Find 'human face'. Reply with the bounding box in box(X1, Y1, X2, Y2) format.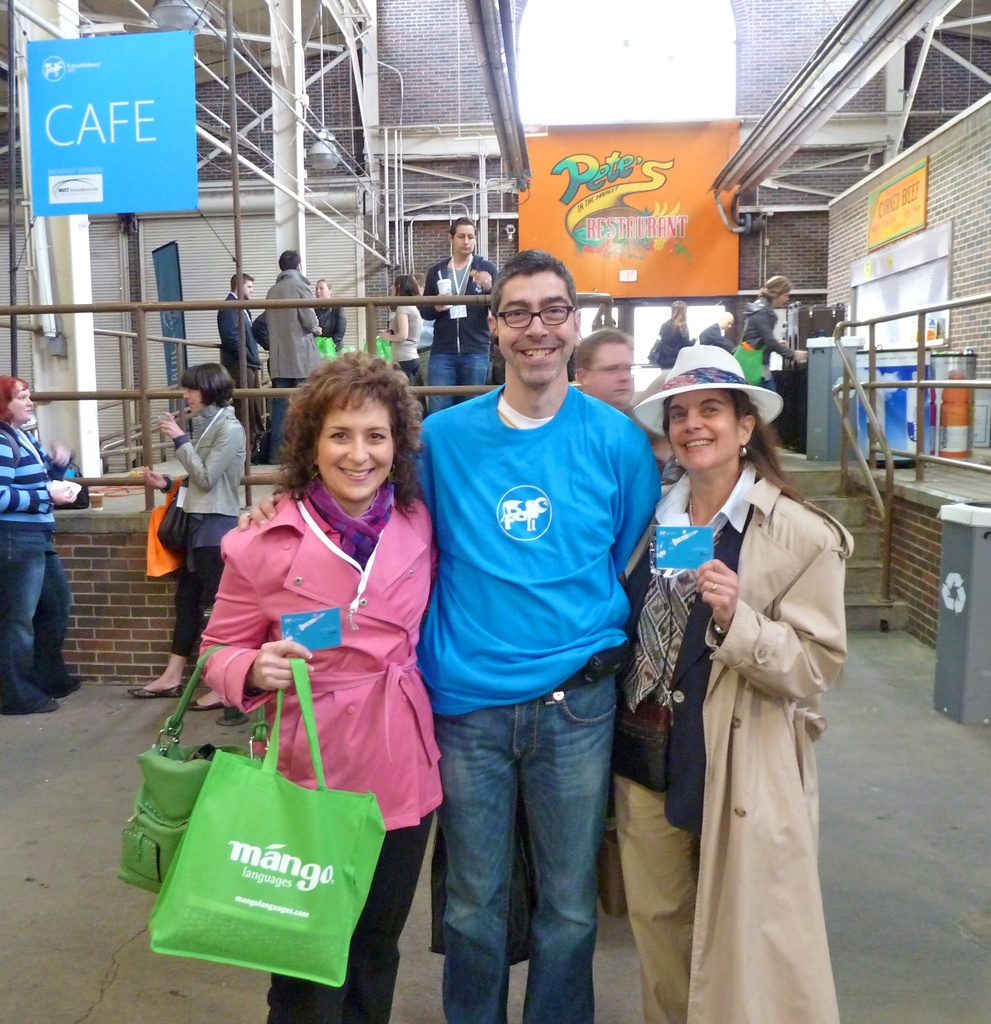
box(316, 269, 330, 293).
